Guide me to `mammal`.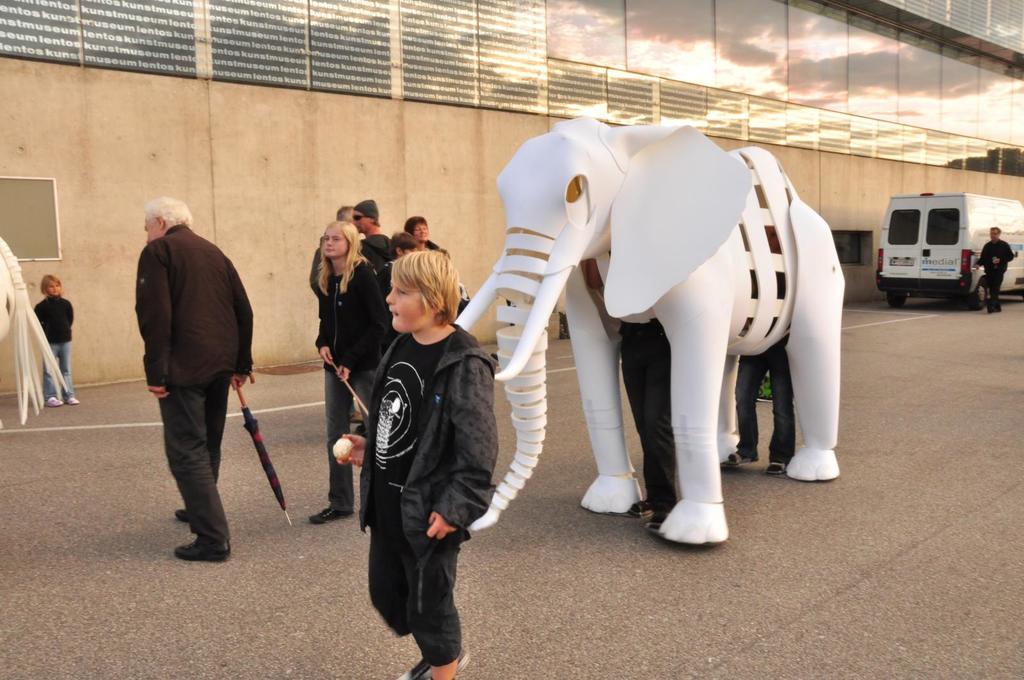
Guidance: 586, 258, 669, 534.
